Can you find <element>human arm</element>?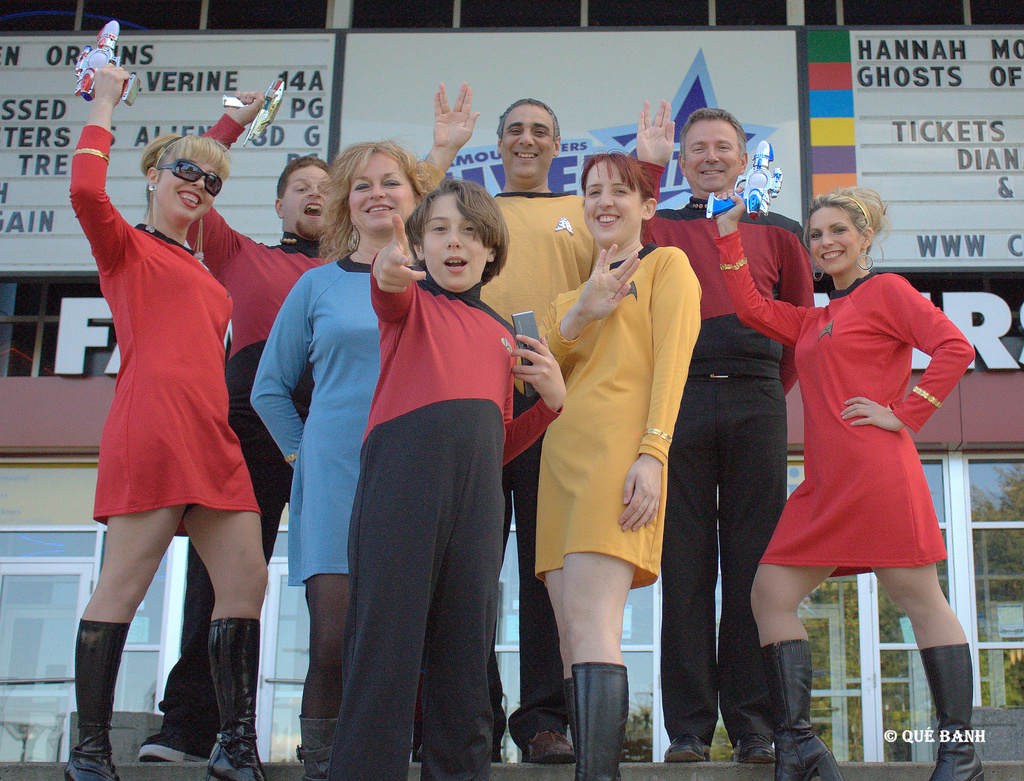
Yes, bounding box: Rect(367, 207, 429, 325).
